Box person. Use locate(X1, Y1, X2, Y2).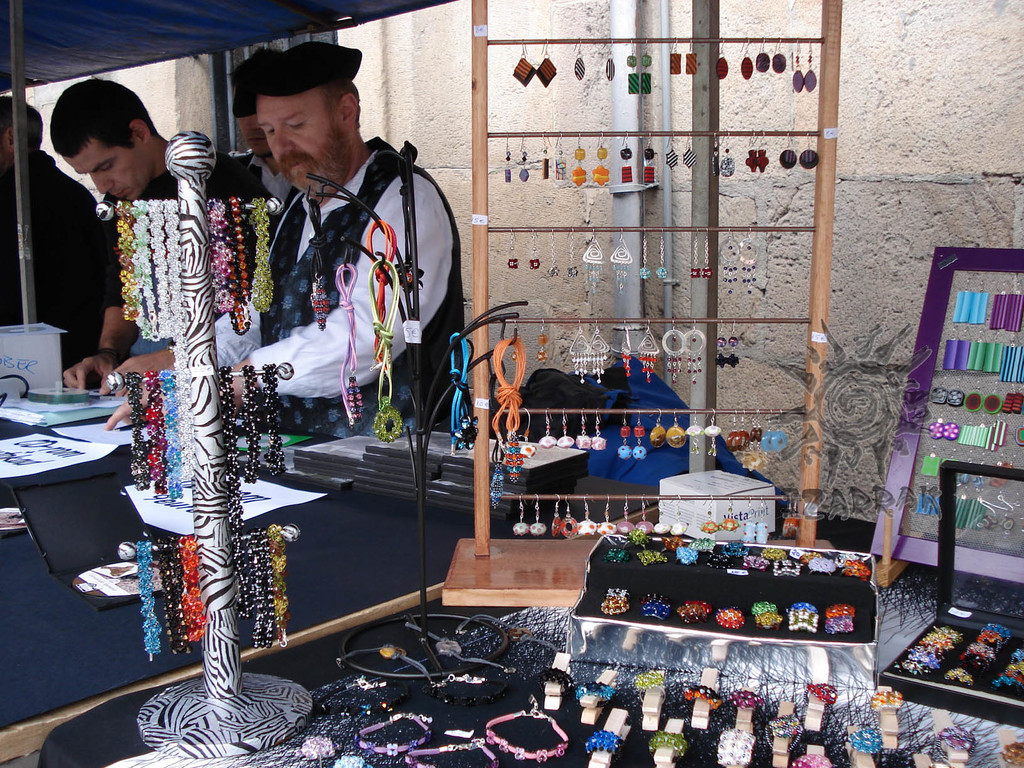
locate(104, 40, 463, 438).
